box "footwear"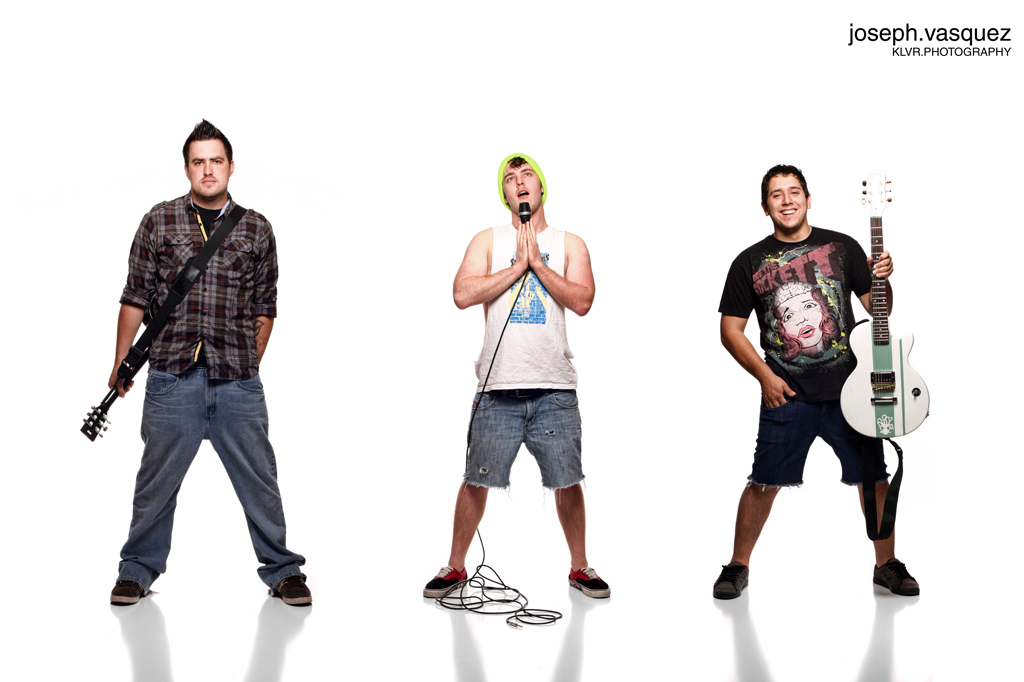
423/559/476/600
